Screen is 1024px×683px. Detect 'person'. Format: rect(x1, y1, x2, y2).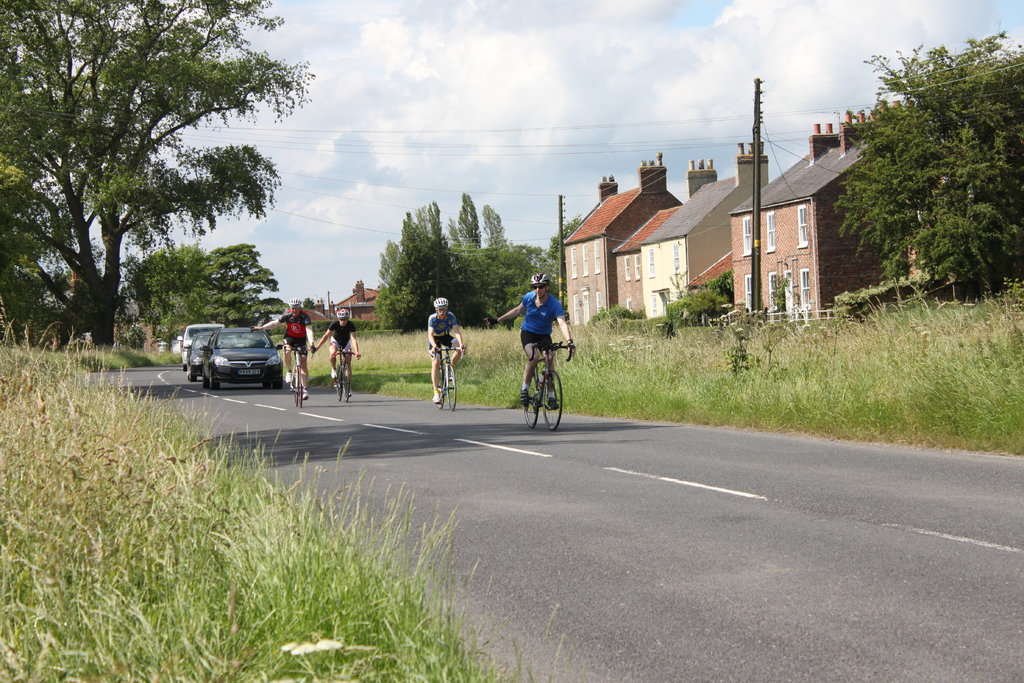
rect(426, 298, 465, 409).
